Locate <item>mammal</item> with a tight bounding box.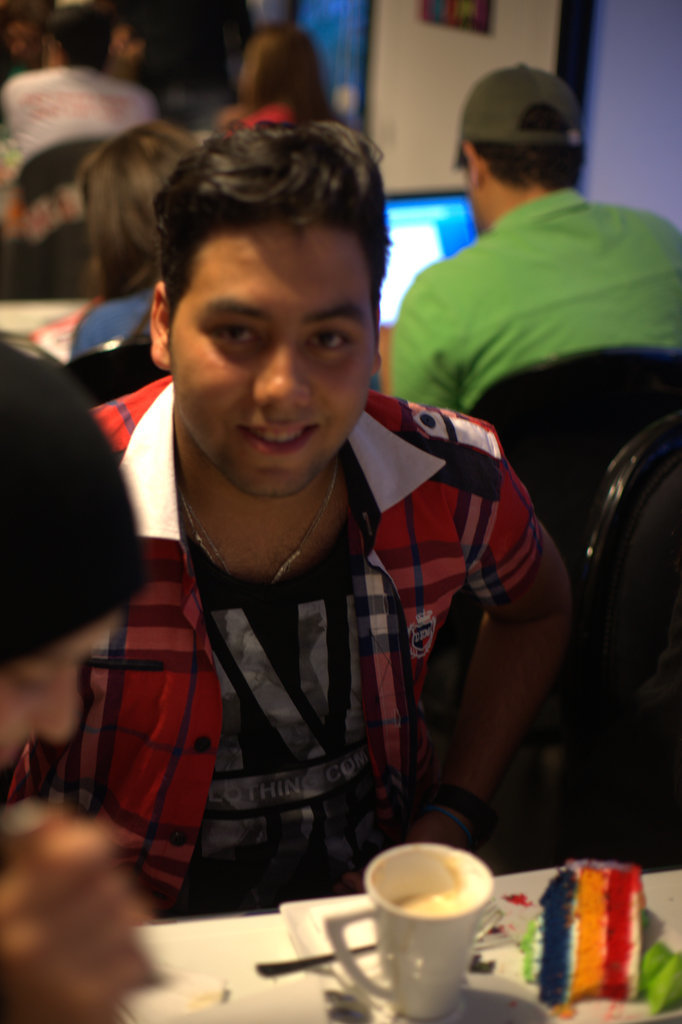
<bbox>0, 335, 159, 1023</bbox>.
